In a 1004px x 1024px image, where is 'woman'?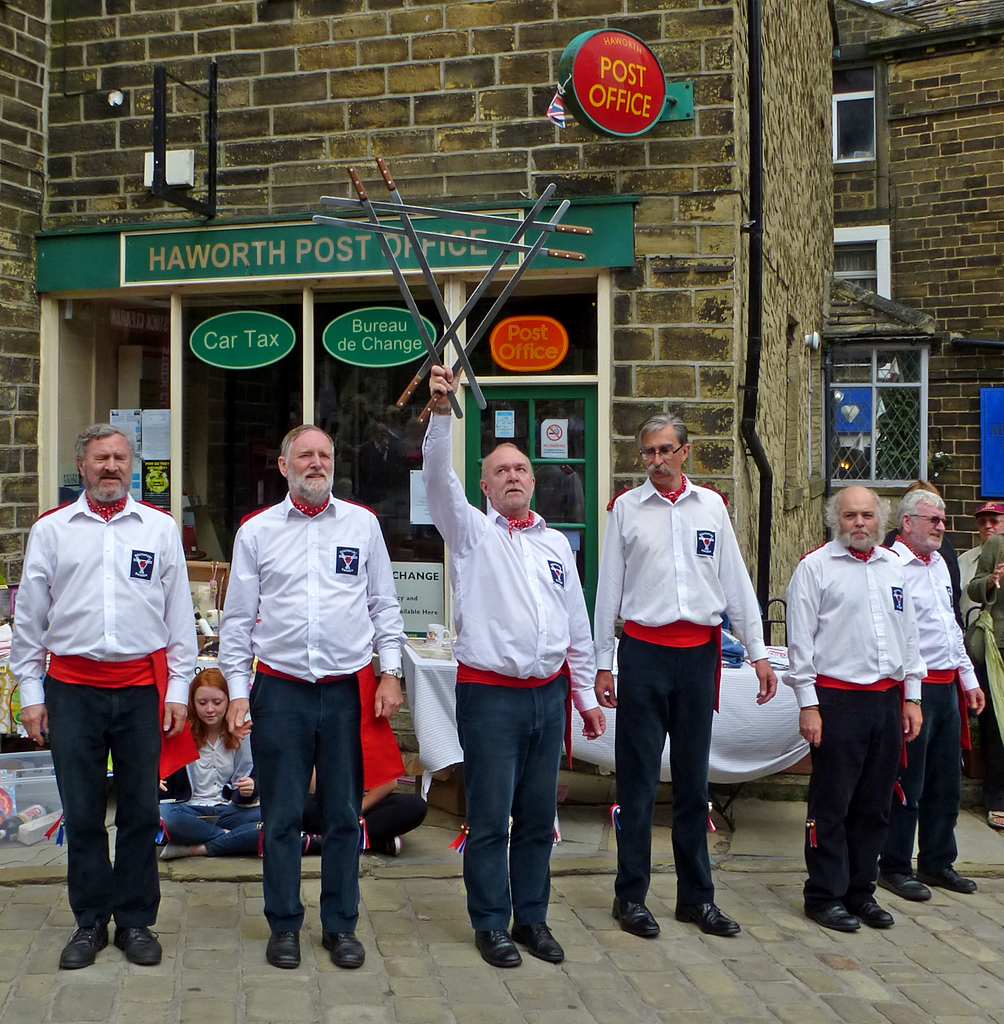
[139,671,272,863].
